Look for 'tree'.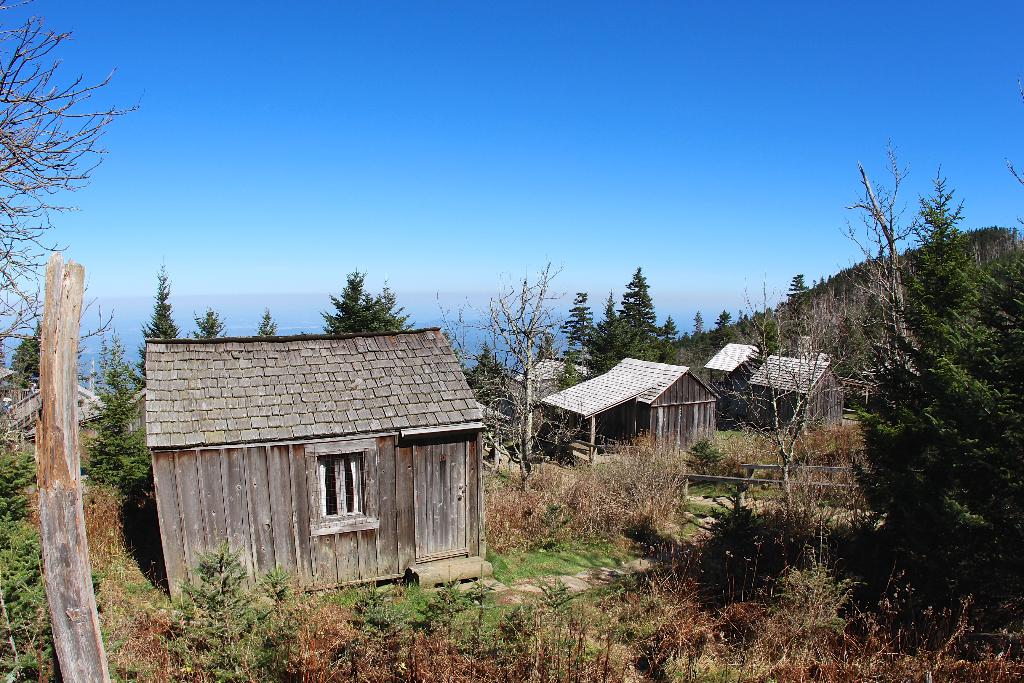
Found: region(310, 270, 392, 343).
